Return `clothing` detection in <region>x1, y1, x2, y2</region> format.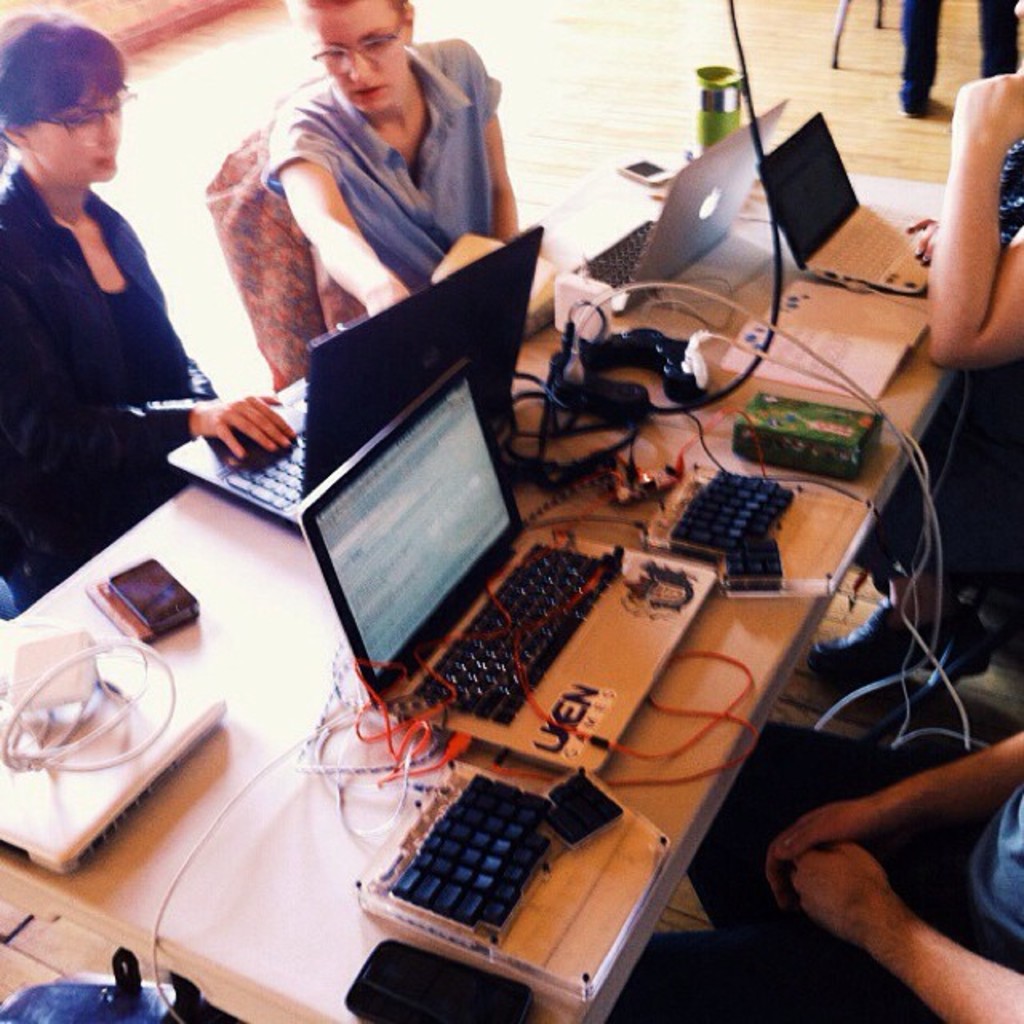
<region>619, 720, 1022, 1022</region>.
